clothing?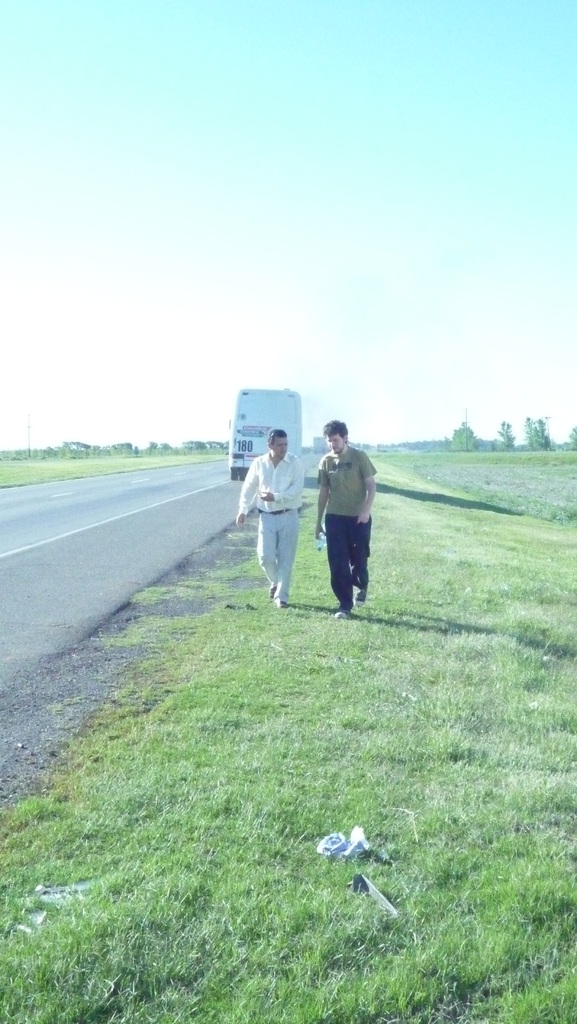
[x1=317, y1=429, x2=379, y2=607]
